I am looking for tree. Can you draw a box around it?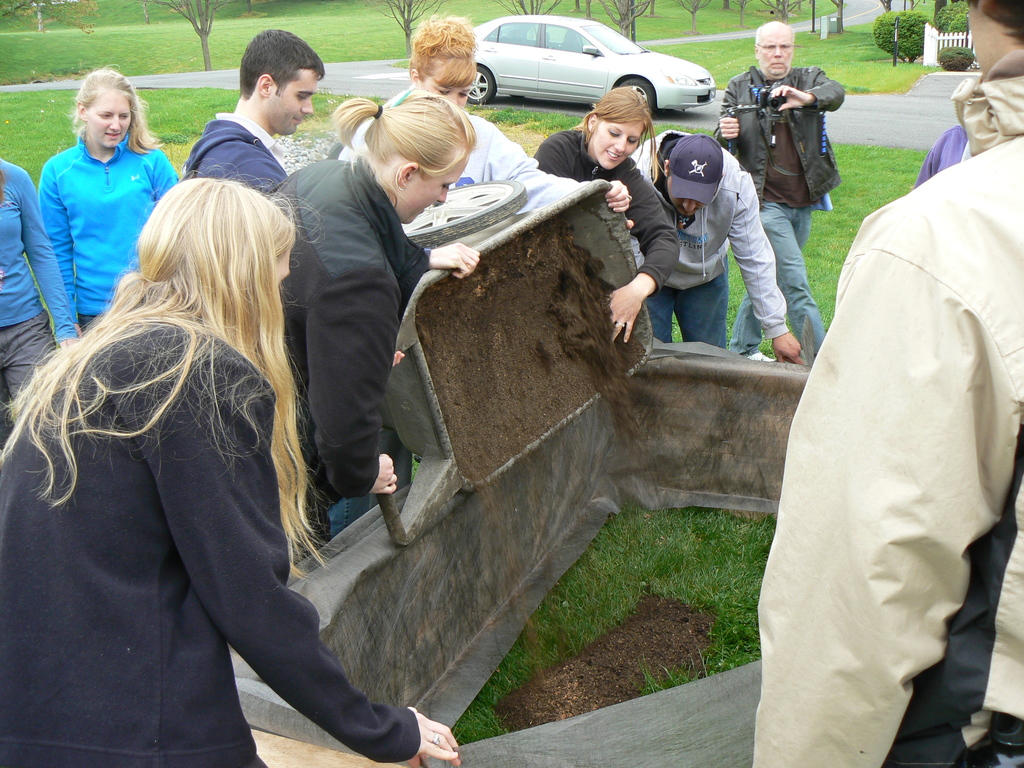
Sure, the bounding box is 143/0/149/24.
